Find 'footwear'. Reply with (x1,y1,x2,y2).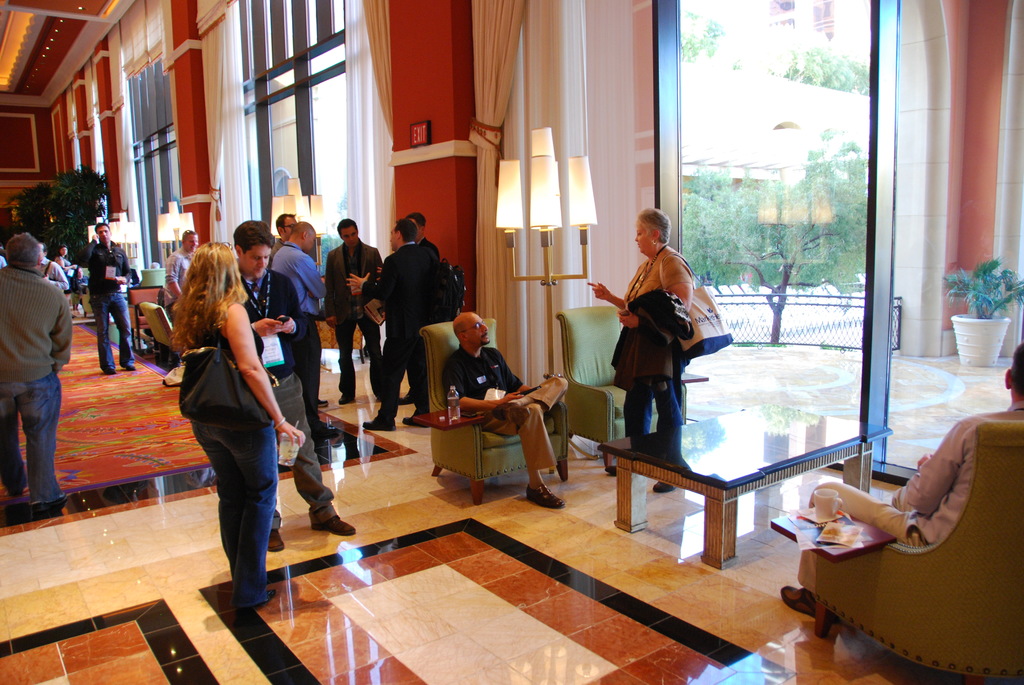
(527,484,566,513).
